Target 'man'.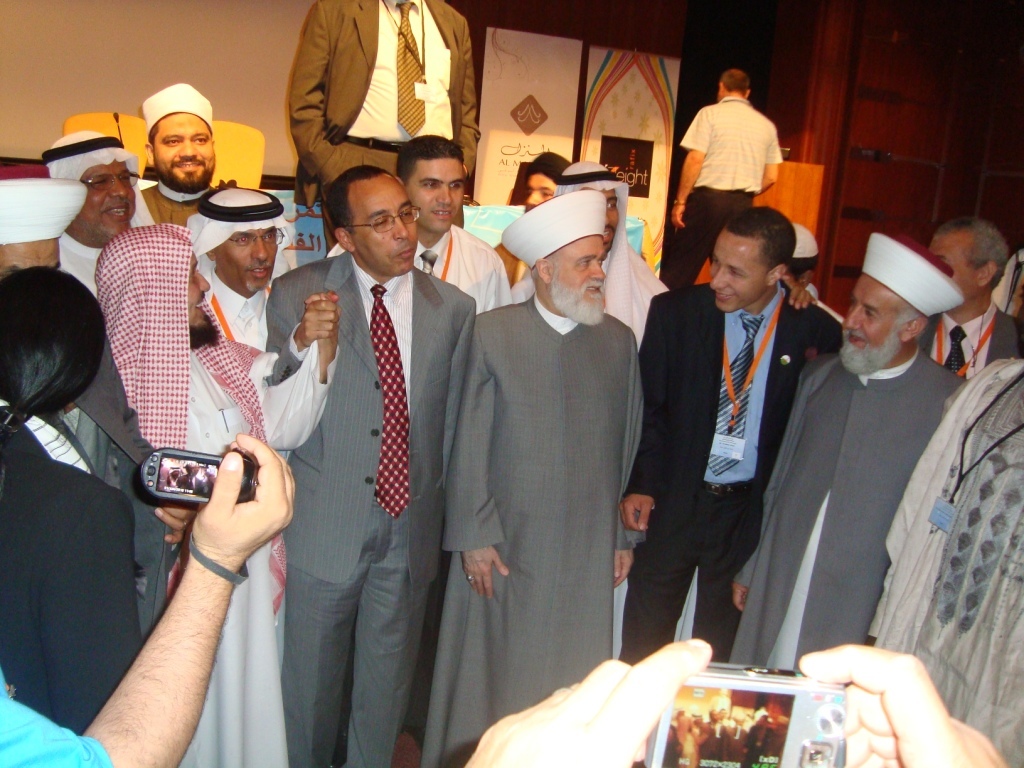
Target region: pyautogui.locateOnScreen(931, 212, 1023, 364).
